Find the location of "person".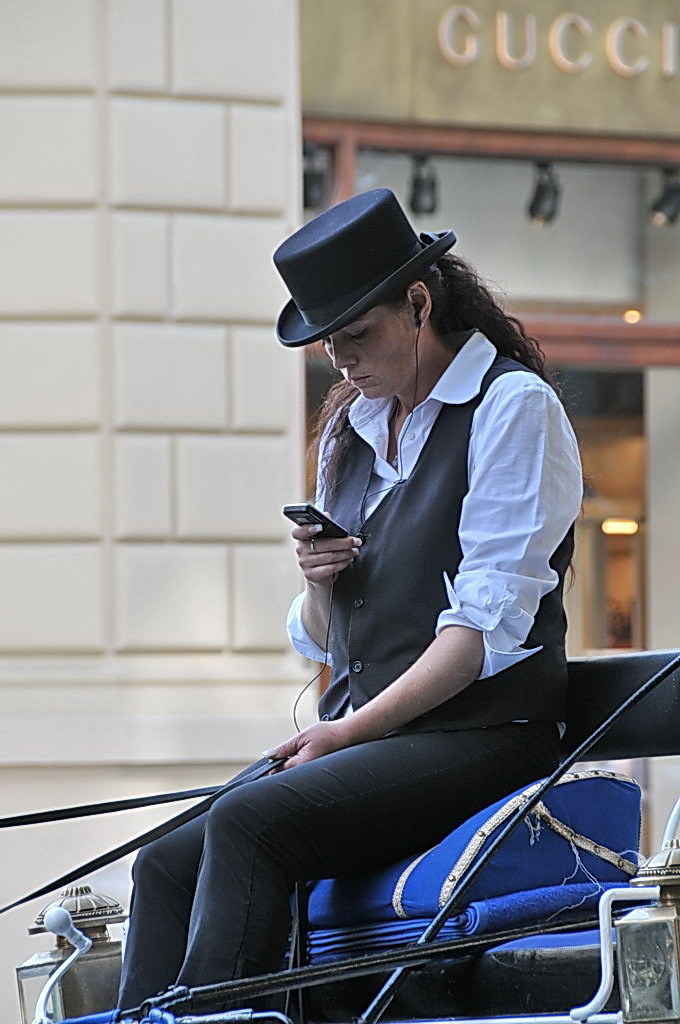
Location: crop(112, 187, 591, 1009).
